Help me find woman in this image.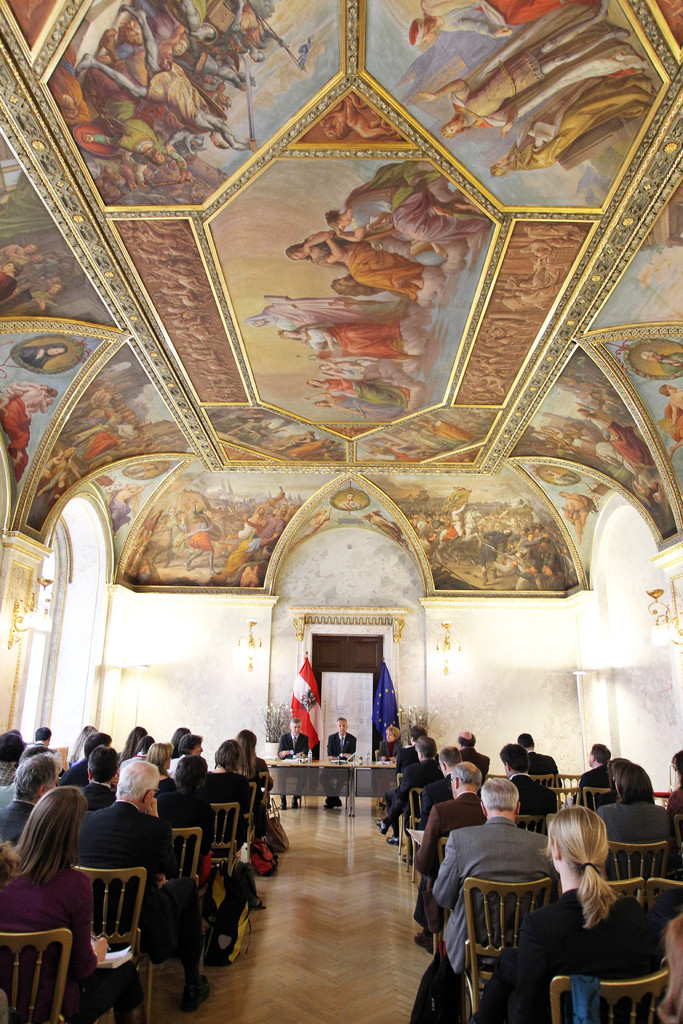
Found it: box(650, 913, 682, 1023).
